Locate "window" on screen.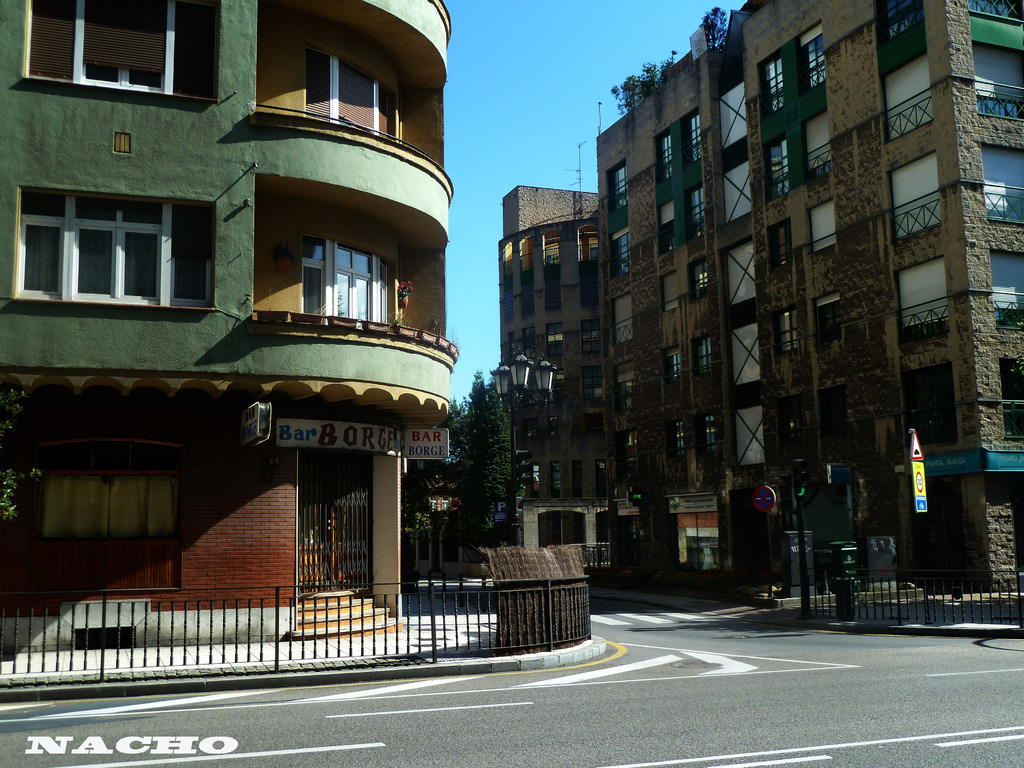
On screen at (left=670, top=422, right=689, bottom=463).
